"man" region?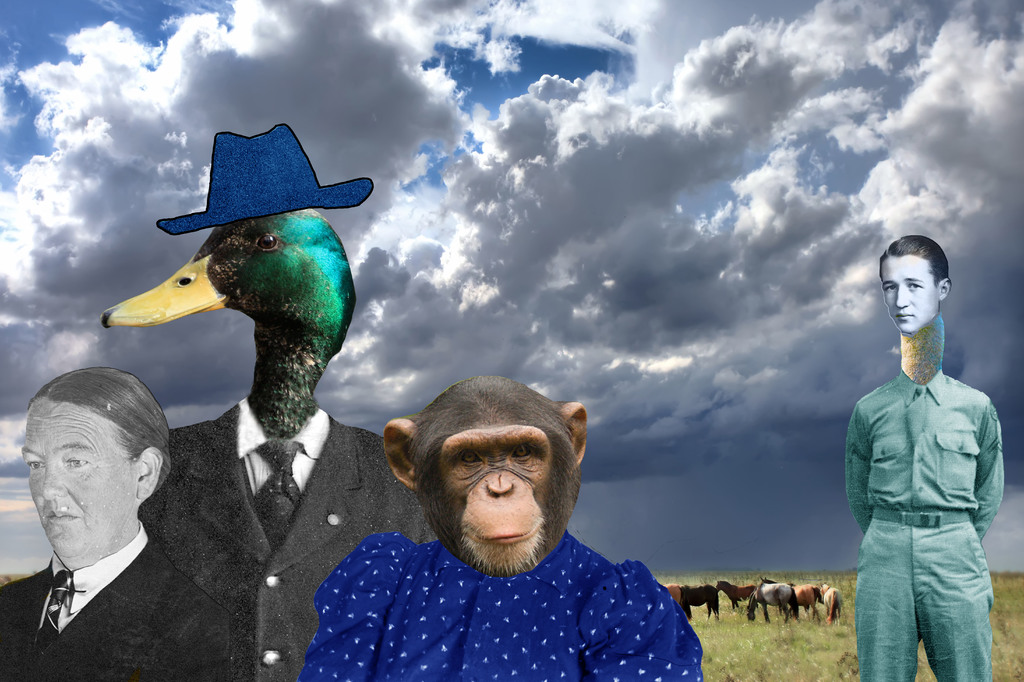
[828, 252, 1022, 681]
